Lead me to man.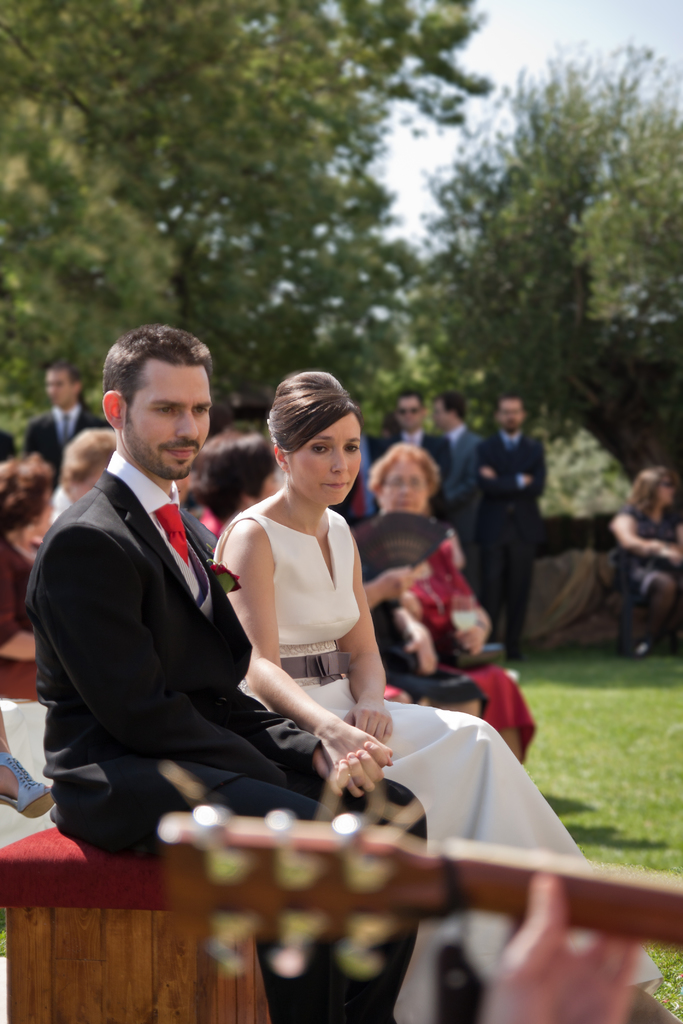
Lead to 473,394,546,668.
